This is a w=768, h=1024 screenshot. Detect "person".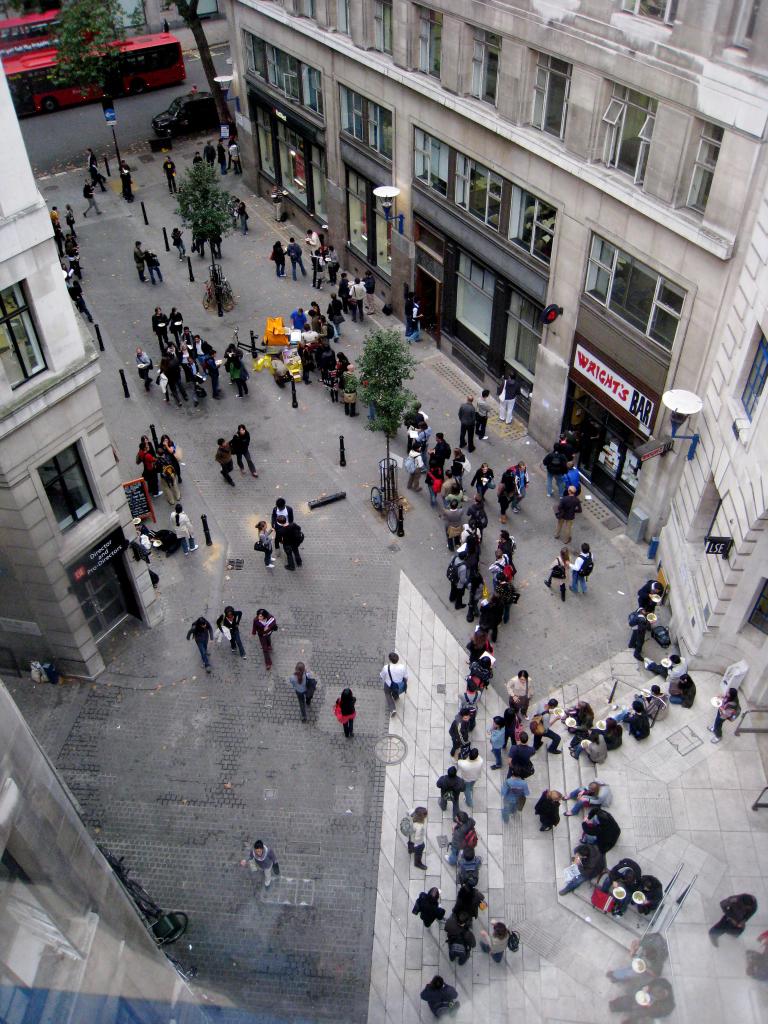
l=712, t=685, r=740, b=739.
